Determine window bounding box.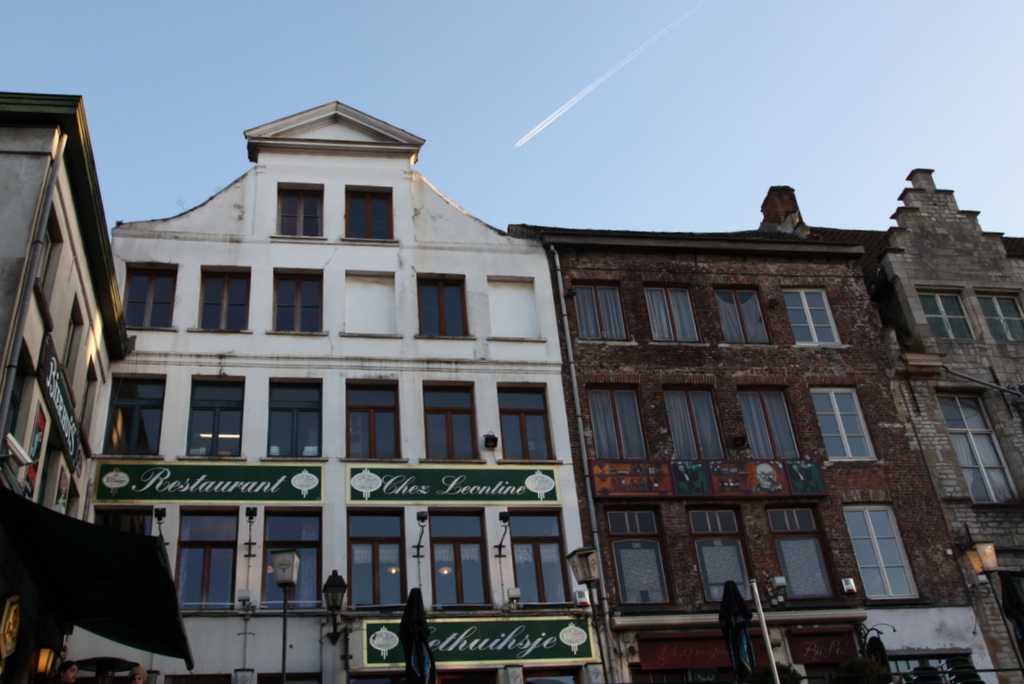
Determined: (left=579, top=285, right=630, bottom=342).
